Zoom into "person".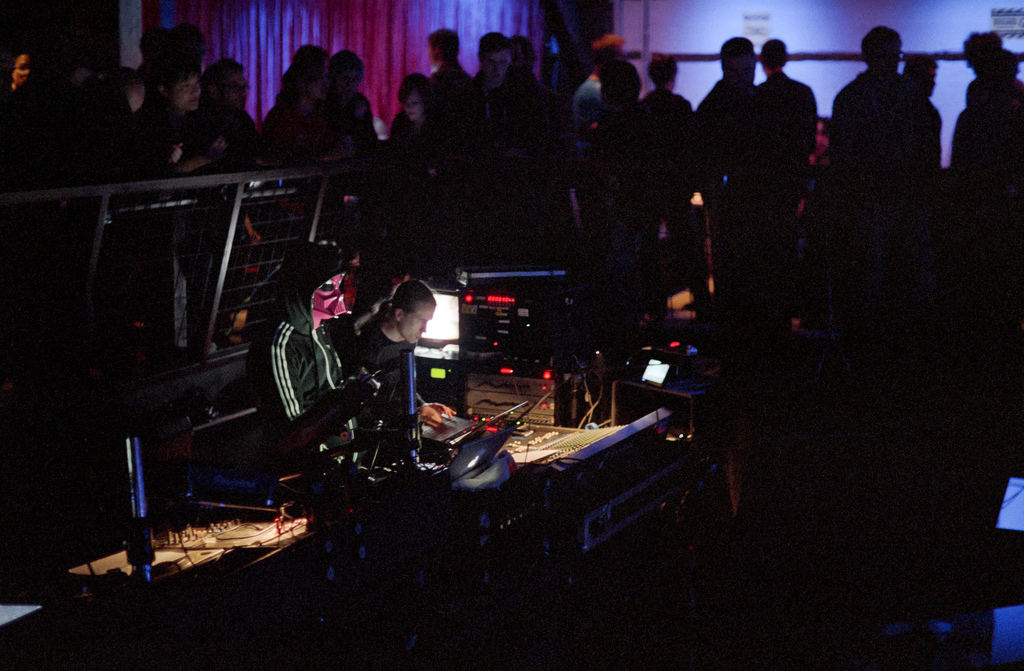
Zoom target: x1=936 y1=54 x2=1023 y2=189.
